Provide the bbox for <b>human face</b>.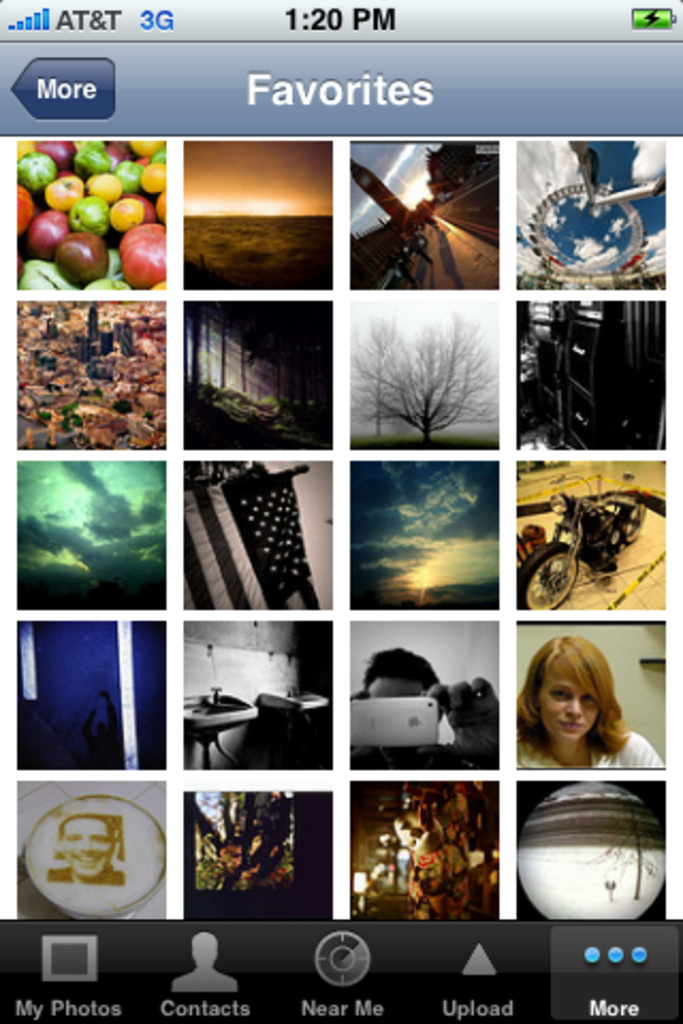
l=544, t=678, r=604, b=745.
